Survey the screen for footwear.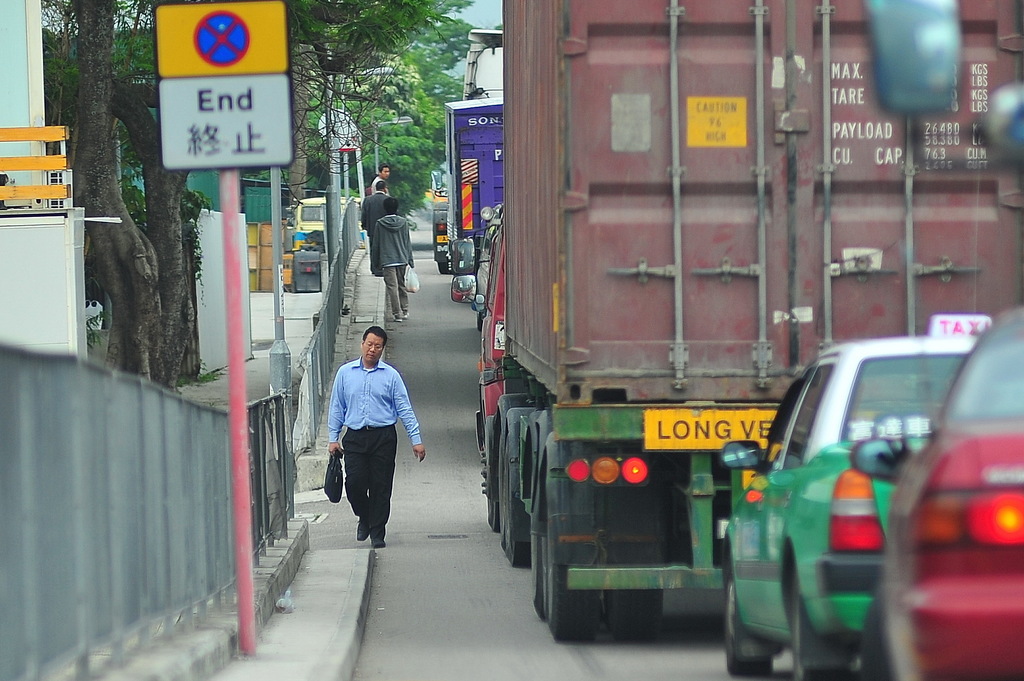
Survey found: rect(404, 310, 406, 314).
